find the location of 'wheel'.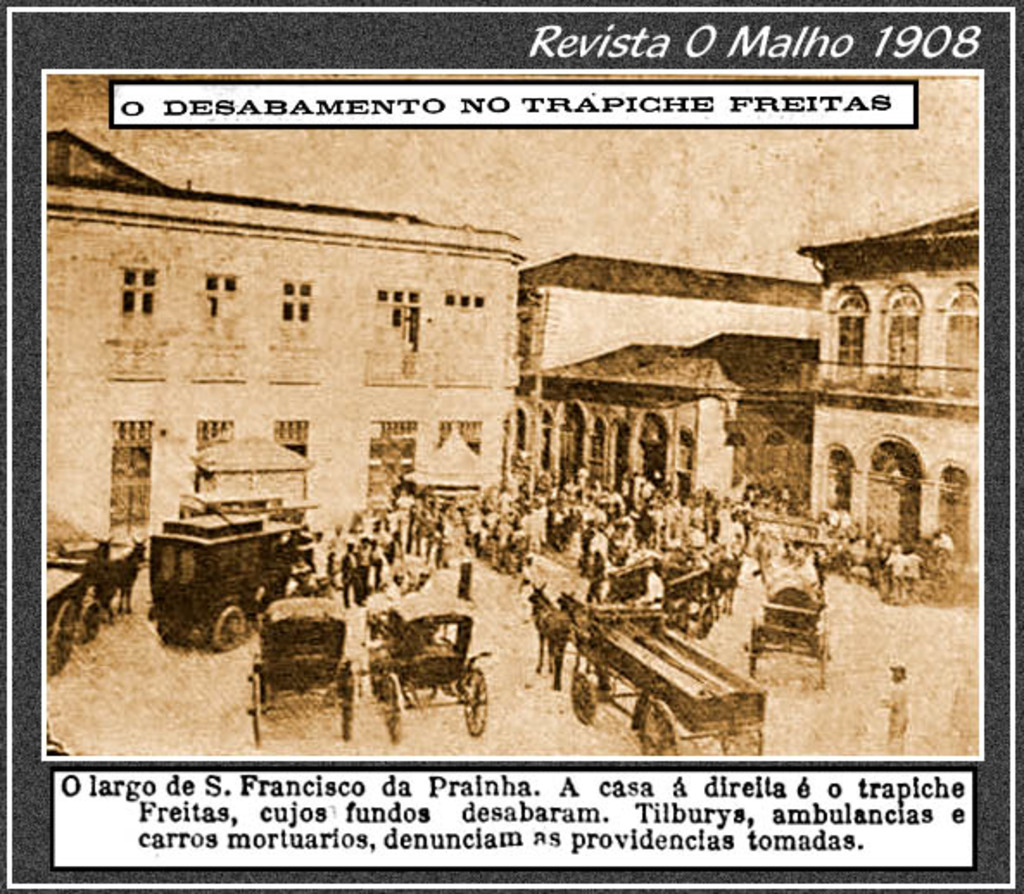
Location: Rect(634, 701, 680, 759).
